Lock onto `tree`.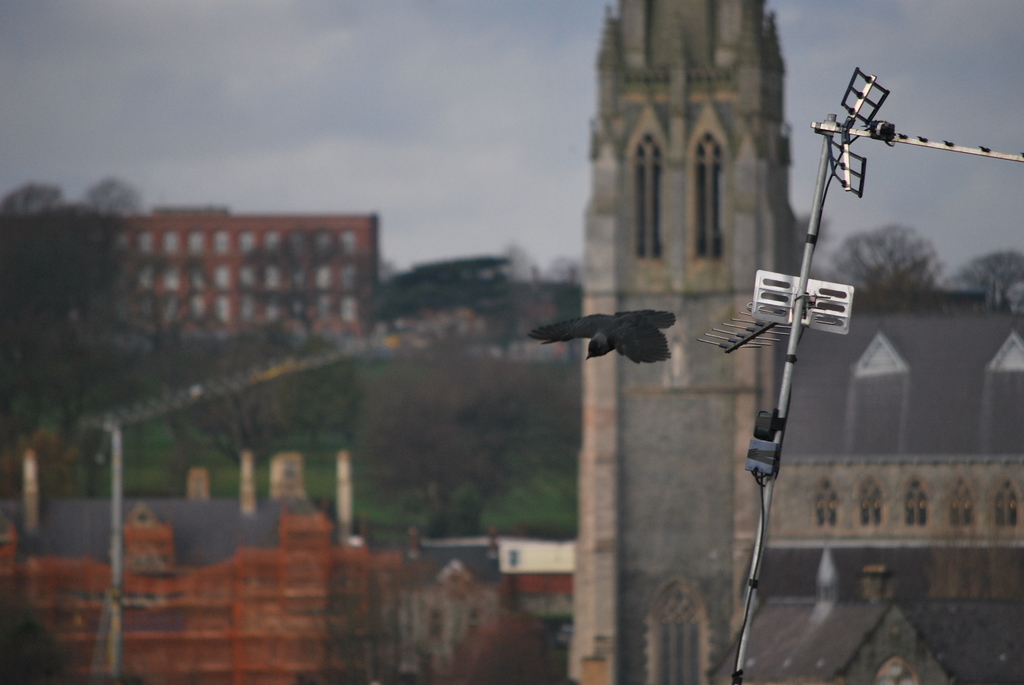
Locked: l=320, t=560, r=420, b=684.
